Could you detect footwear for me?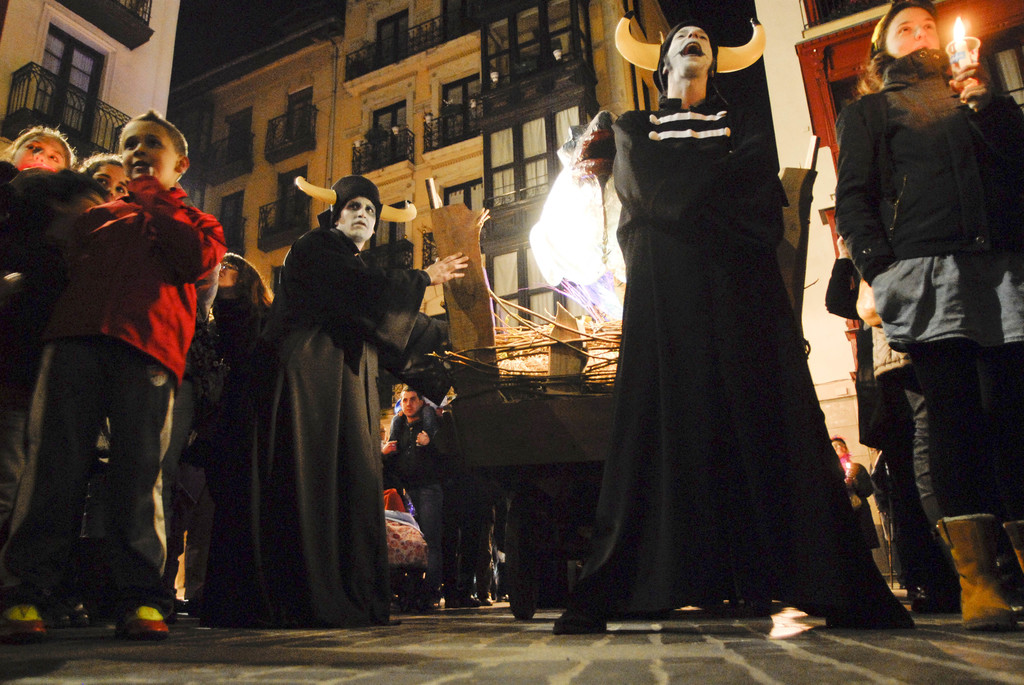
Detection result: 61:607:88:622.
